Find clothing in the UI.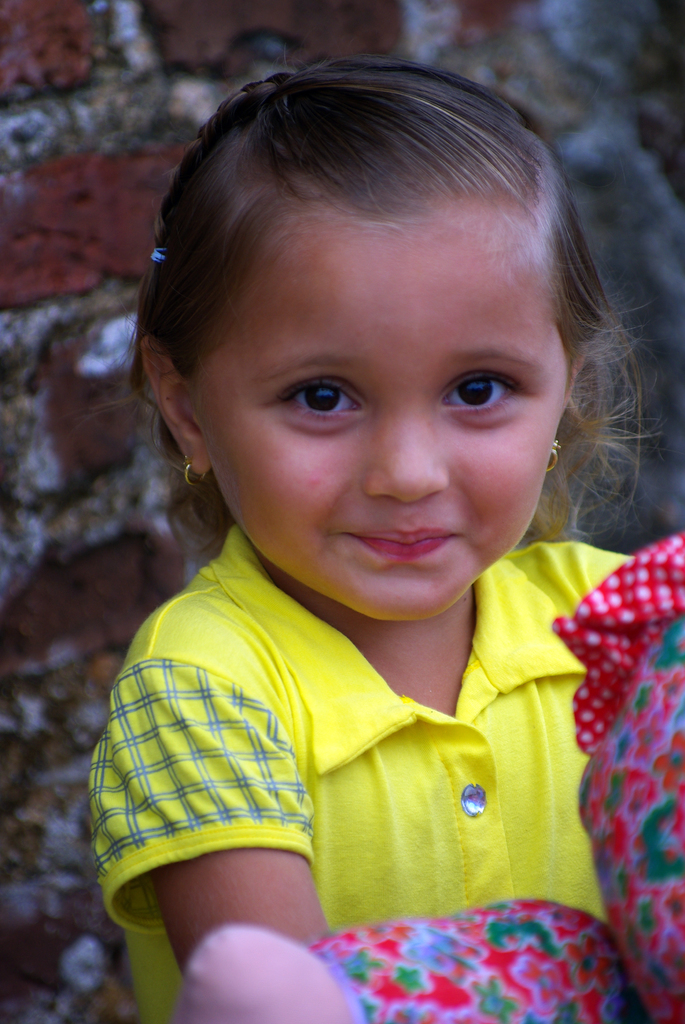
UI element at rect(154, 542, 616, 952).
